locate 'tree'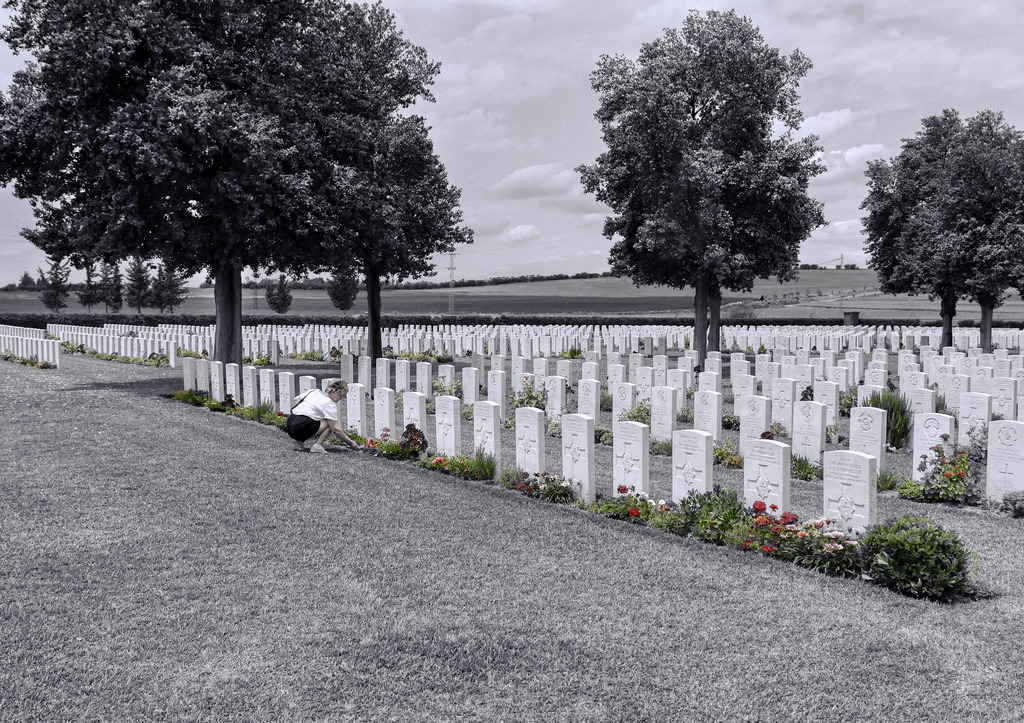
577 5 827 372
